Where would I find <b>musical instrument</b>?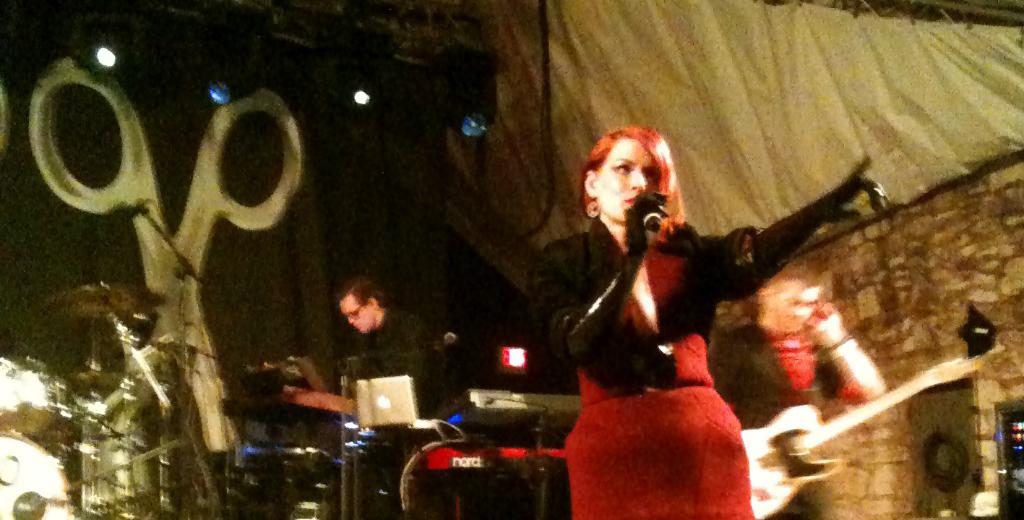
At 215,362,369,428.
